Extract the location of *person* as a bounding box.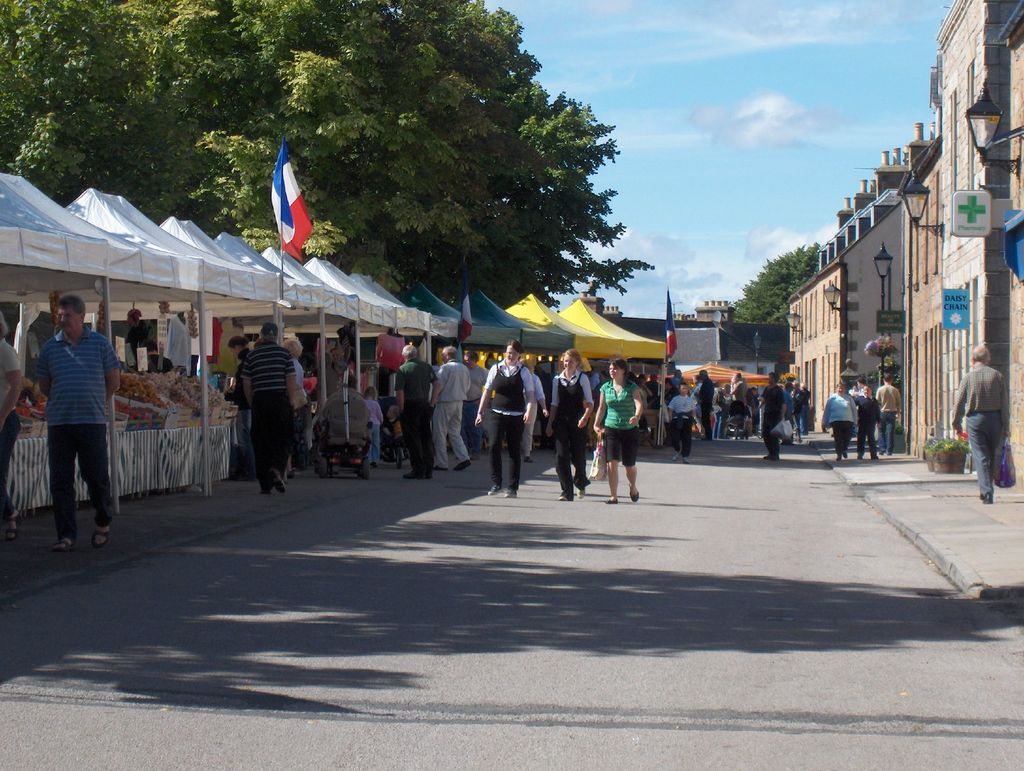
region(278, 331, 310, 476).
